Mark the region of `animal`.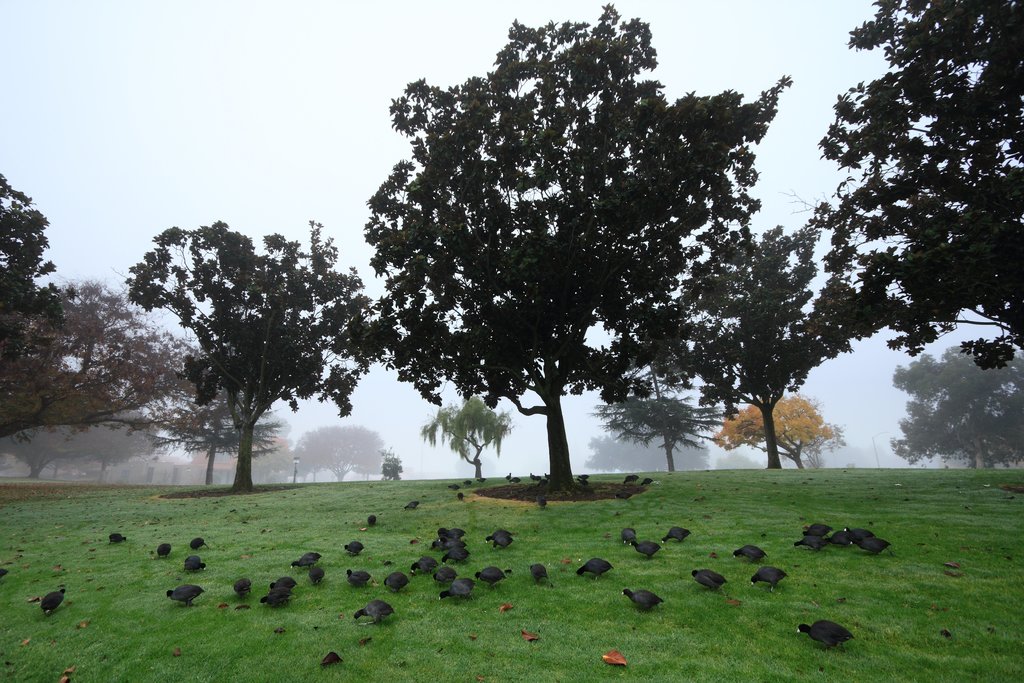
Region: region(732, 539, 770, 562).
